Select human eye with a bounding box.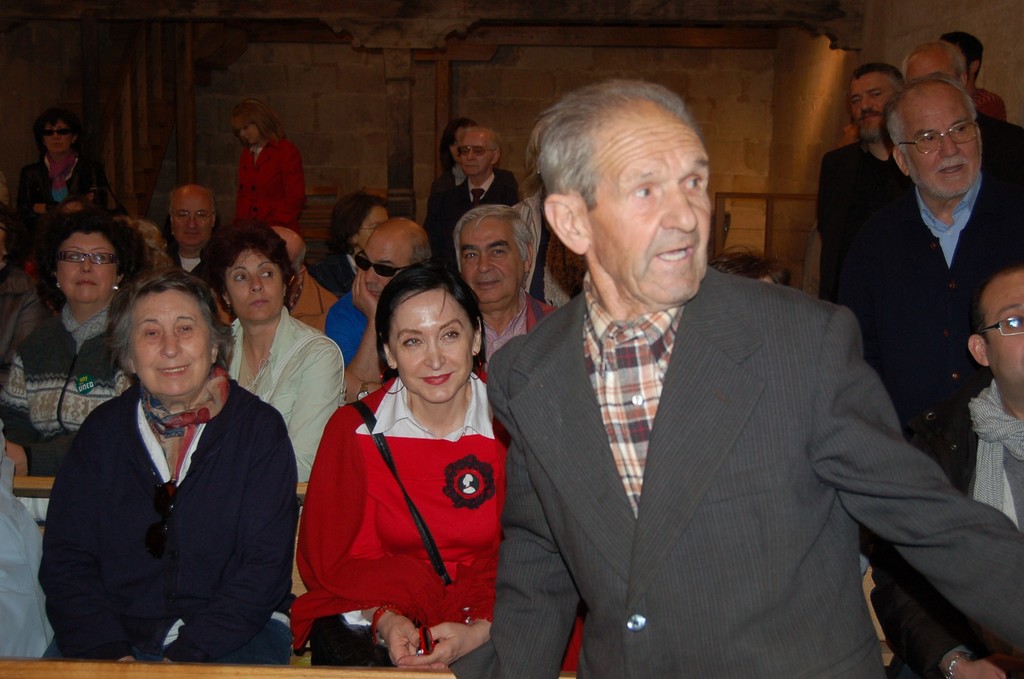
(x1=95, y1=252, x2=107, y2=263).
